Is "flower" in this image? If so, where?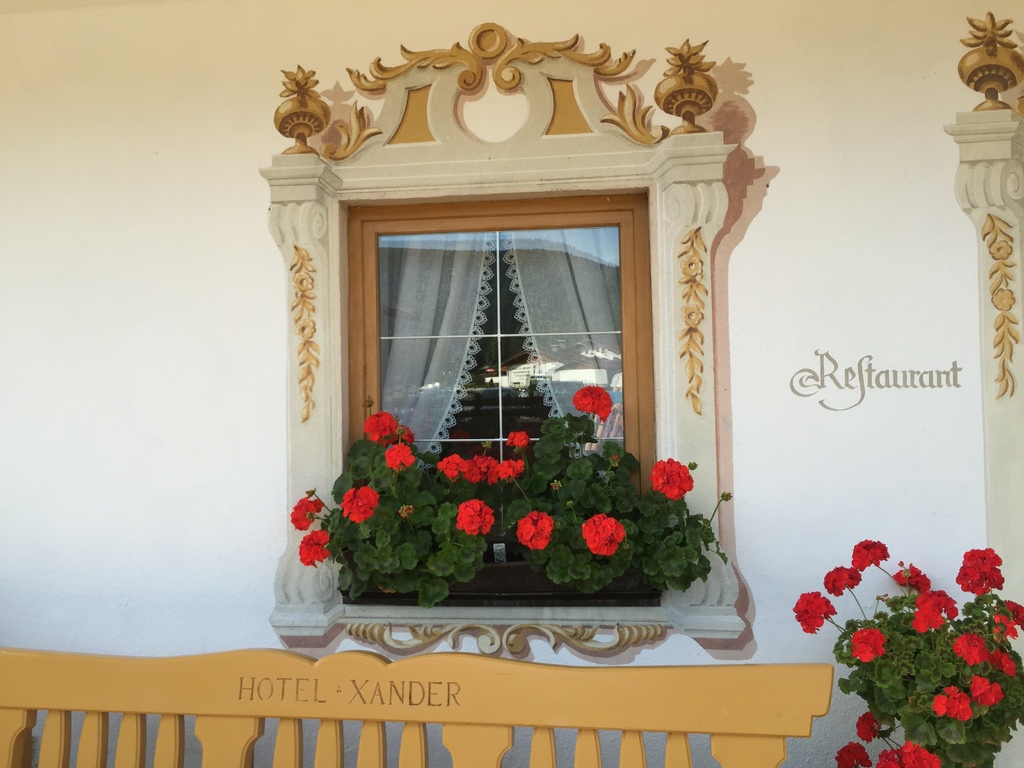
Yes, at pyautogui.locateOnScreen(851, 629, 886, 665).
